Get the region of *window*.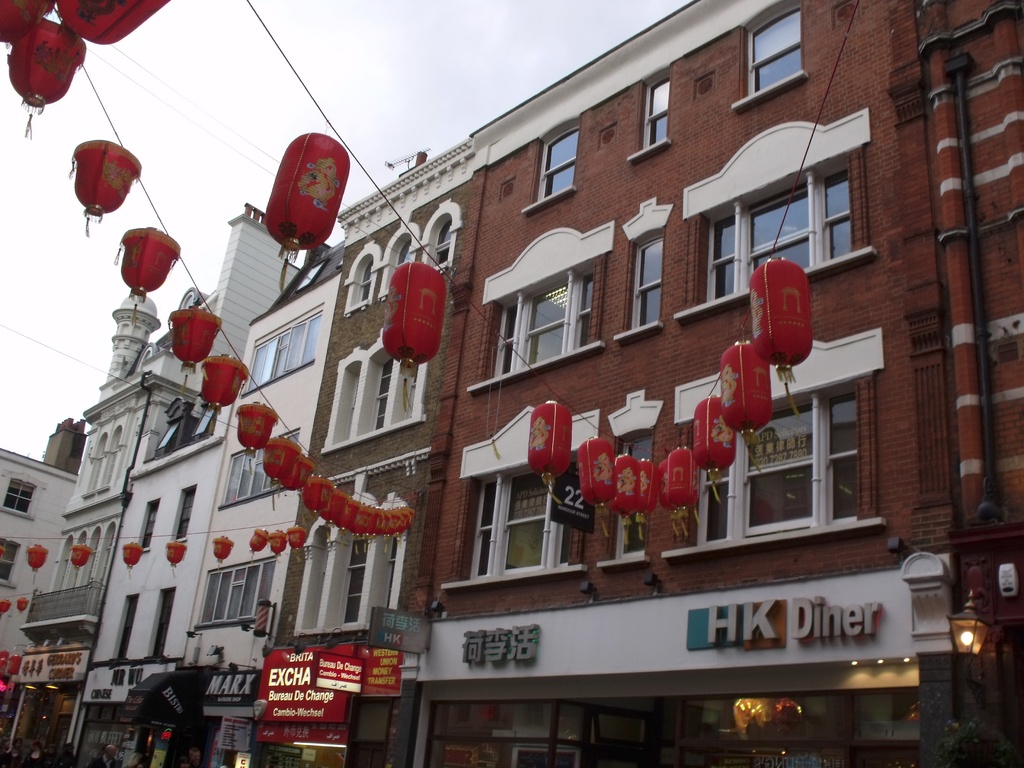
[left=733, top=1, right=817, bottom=108].
